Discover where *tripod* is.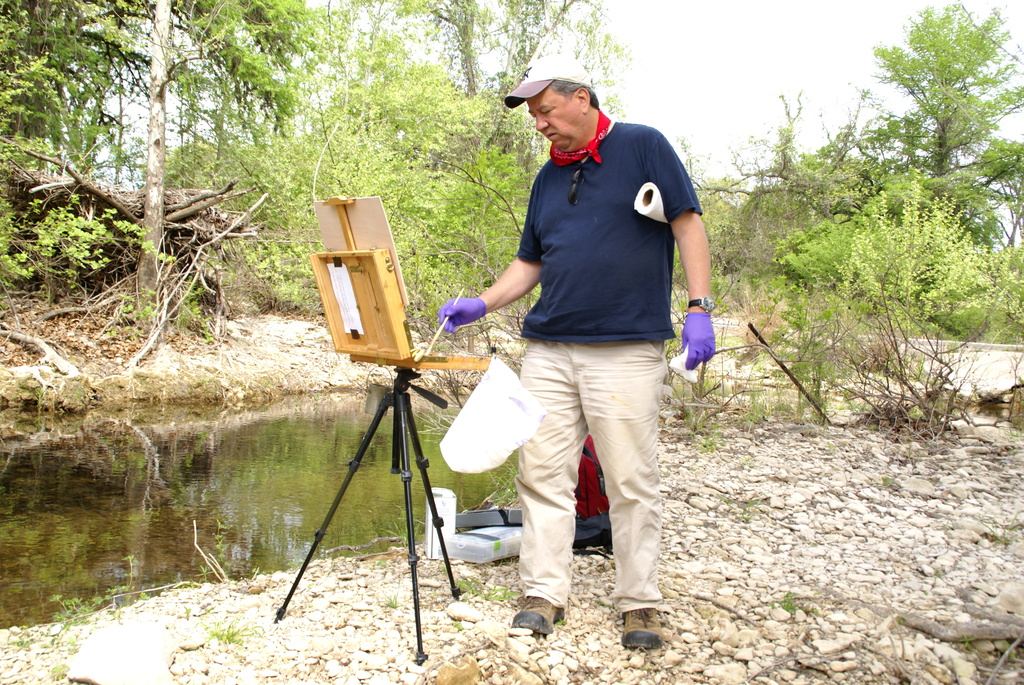
Discovered at 269,366,462,665.
